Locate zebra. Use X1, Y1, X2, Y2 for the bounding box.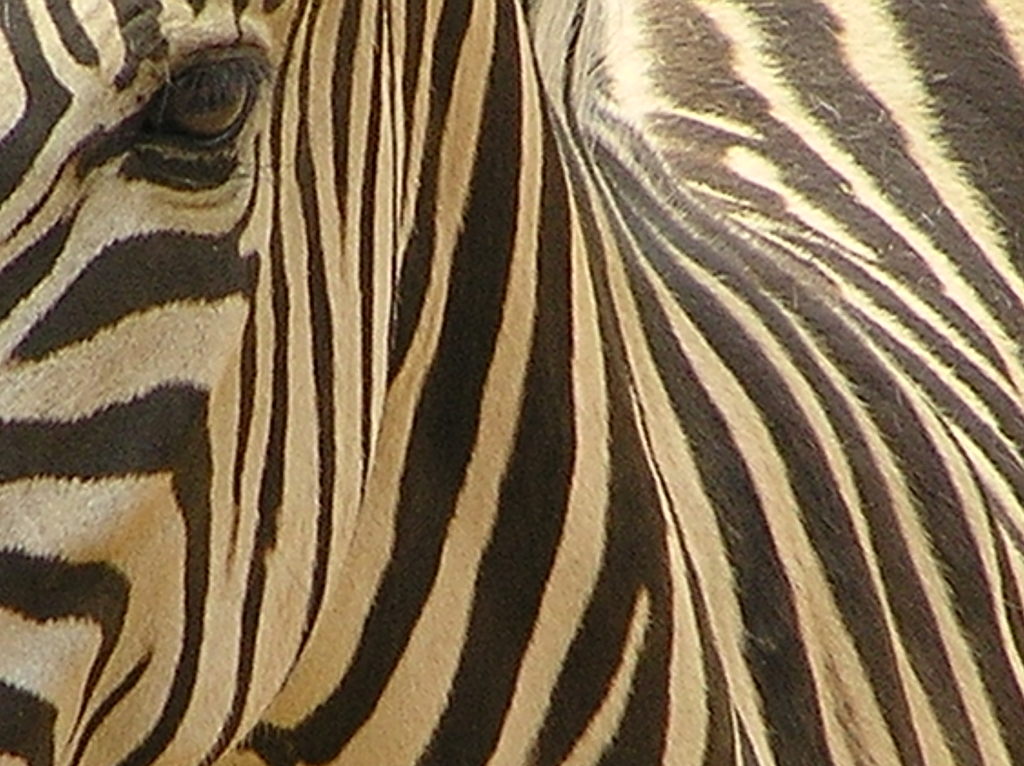
0, 1, 1023, 765.
